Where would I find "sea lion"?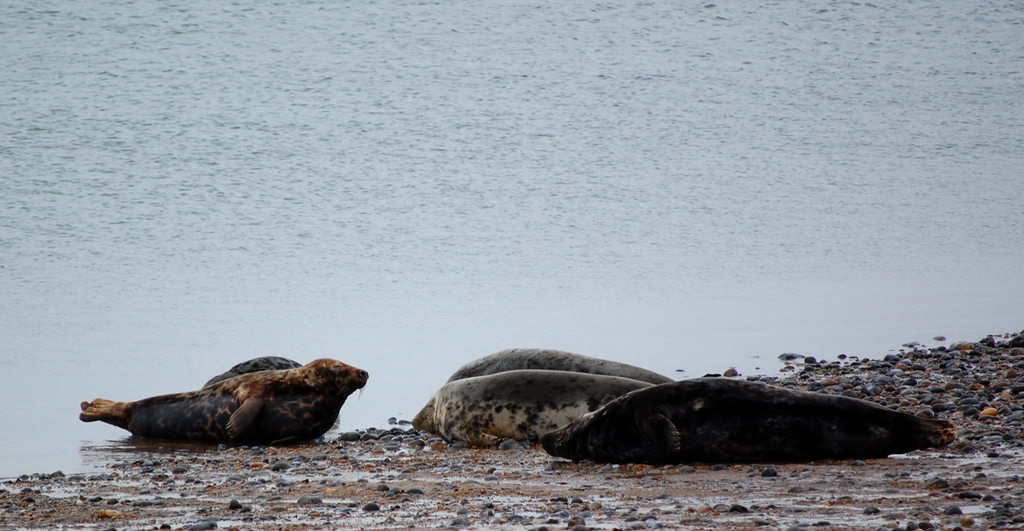
At (407,371,657,450).
